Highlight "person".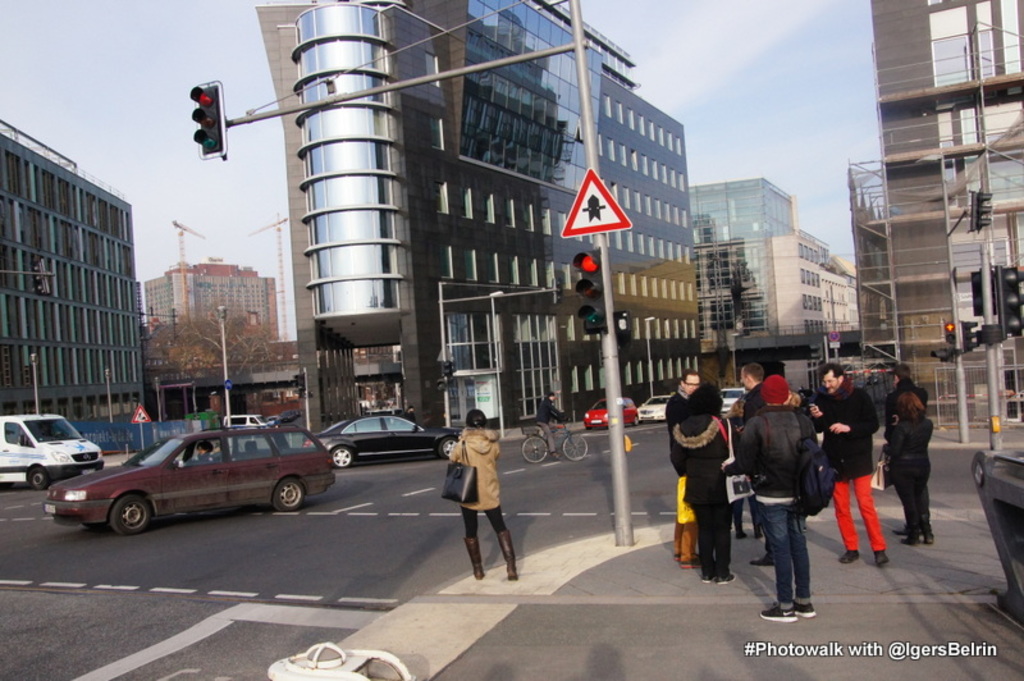
Highlighted region: bbox(762, 360, 822, 530).
